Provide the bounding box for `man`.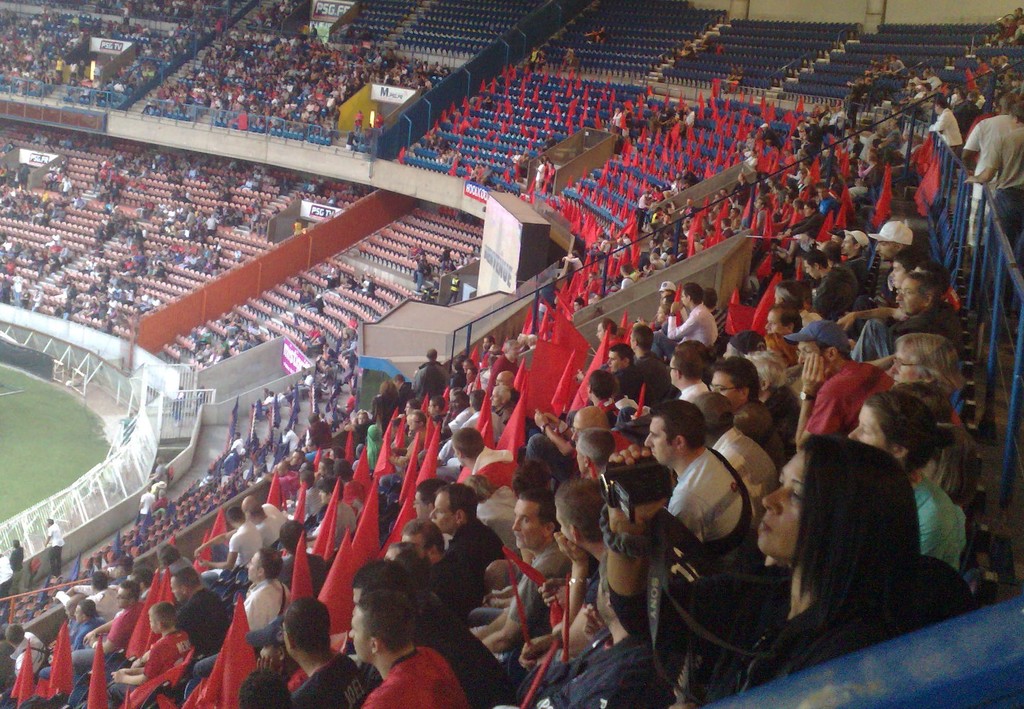
pyautogui.locateOnScreen(118, 604, 188, 678).
